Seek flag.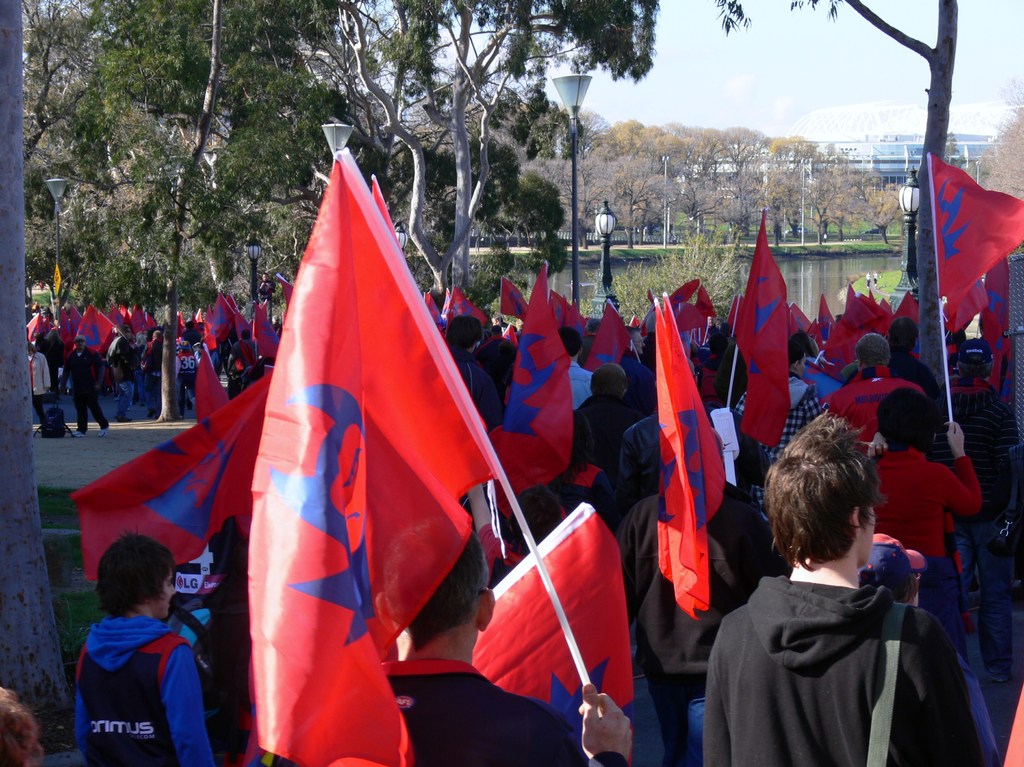
[24,309,47,343].
